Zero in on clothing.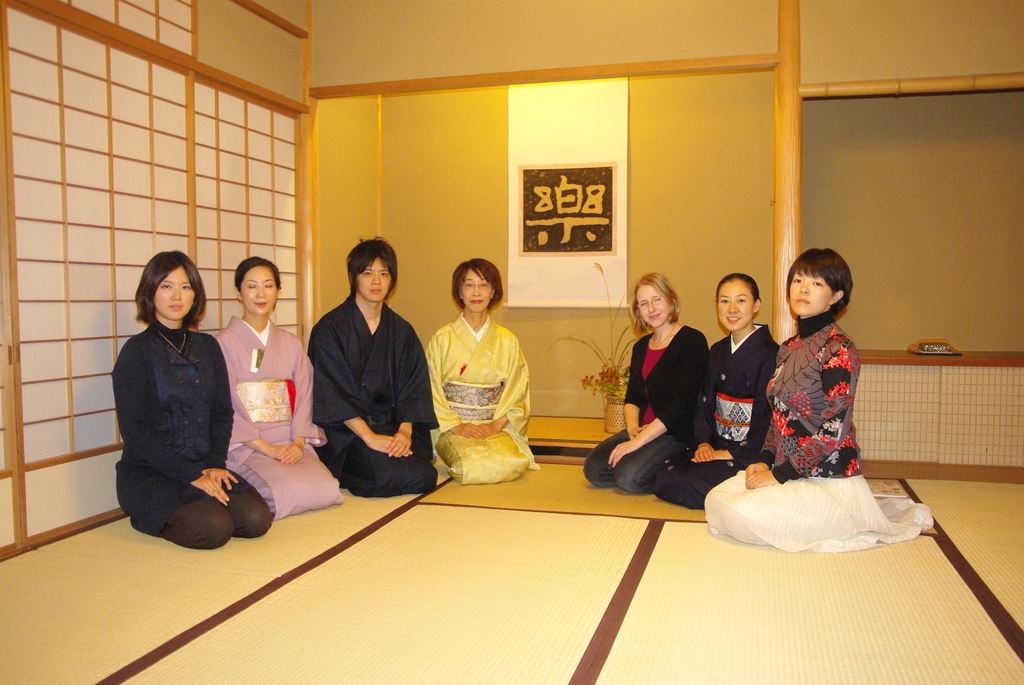
Zeroed in: locate(215, 312, 348, 519).
